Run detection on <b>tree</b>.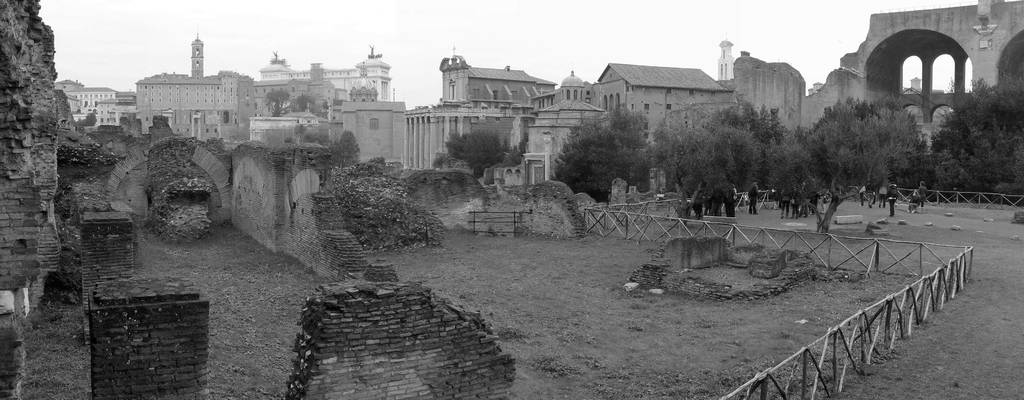
Result: (x1=548, y1=112, x2=626, y2=207).
